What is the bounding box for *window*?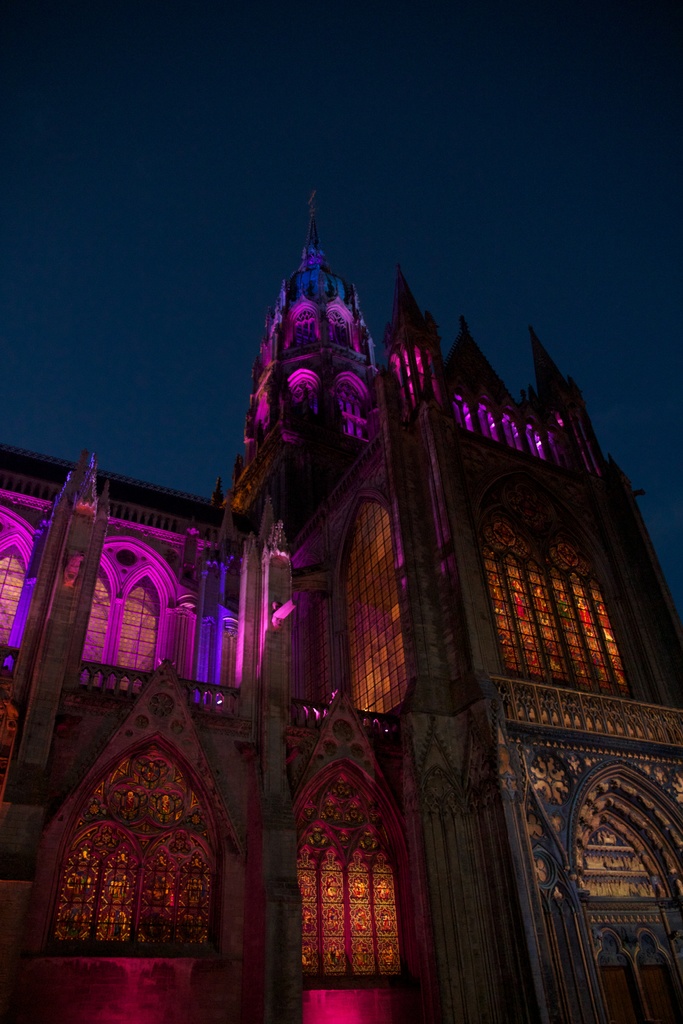
[483, 499, 632, 705].
